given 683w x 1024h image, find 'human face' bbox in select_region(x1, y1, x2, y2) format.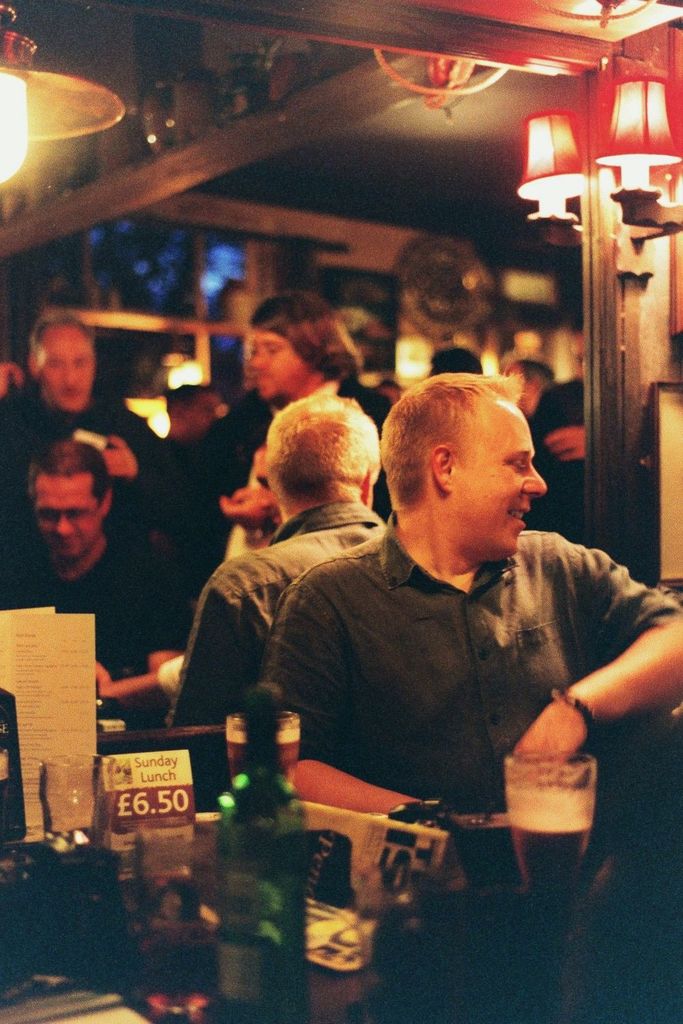
select_region(40, 477, 95, 556).
